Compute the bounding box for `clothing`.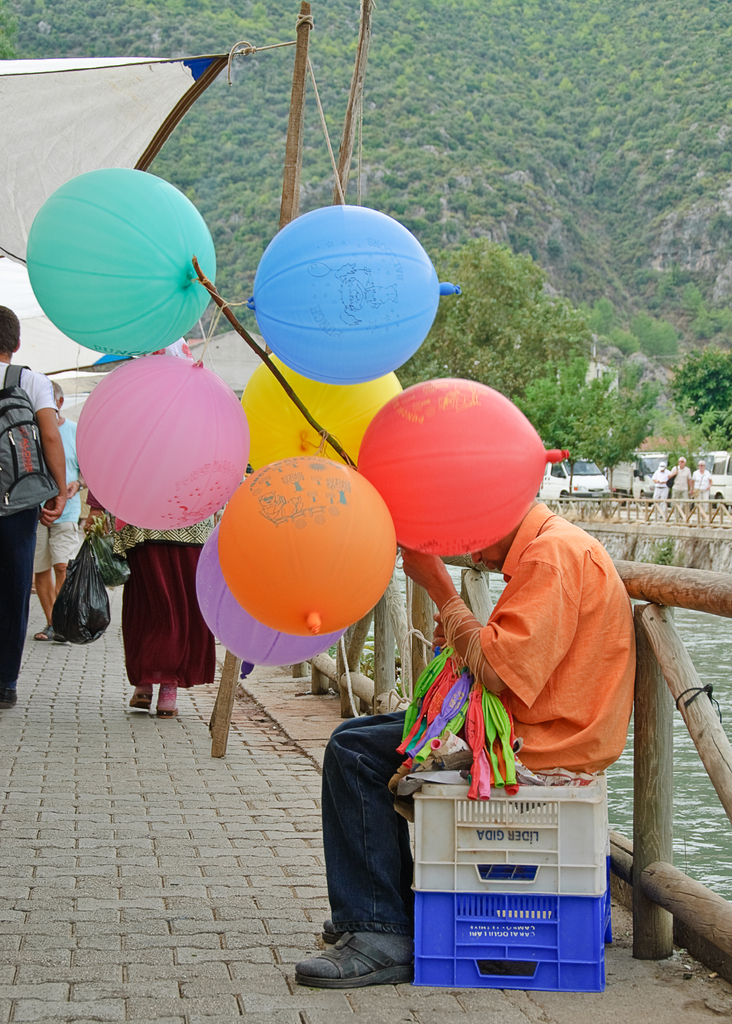
0 364 60 698.
